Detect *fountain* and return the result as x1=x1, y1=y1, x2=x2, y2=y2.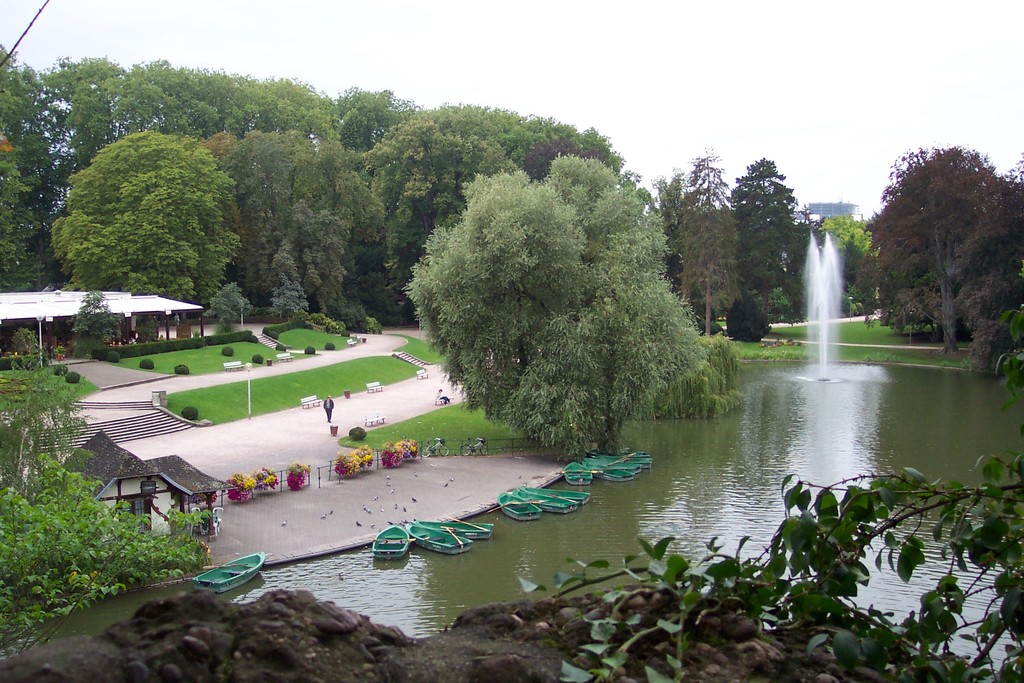
x1=801, y1=227, x2=852, y2=388.
